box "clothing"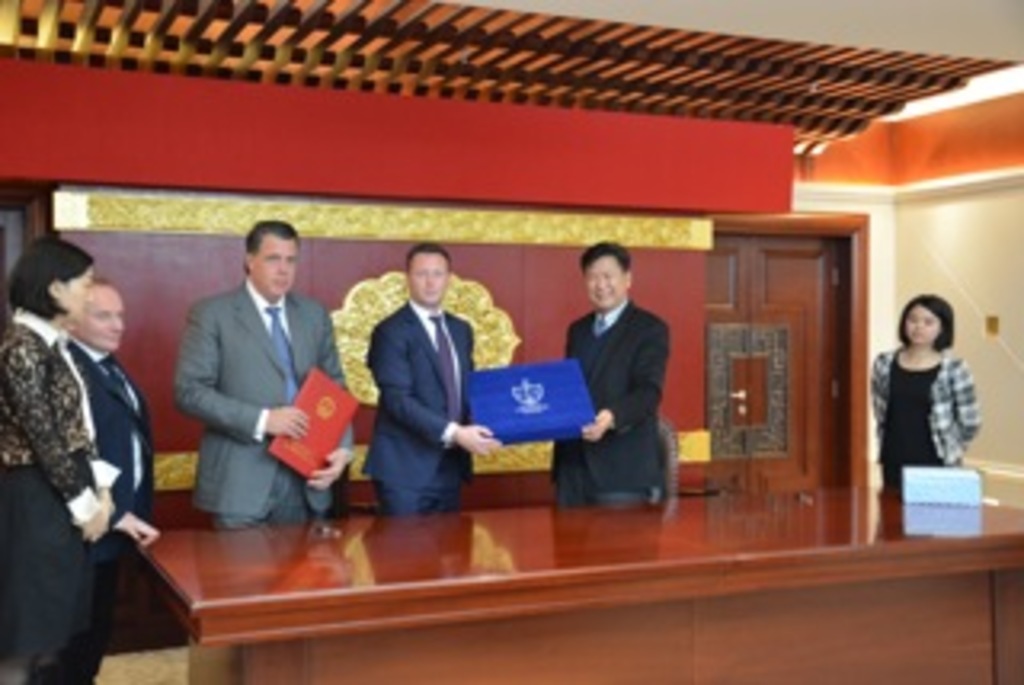
pyautogui.locateOnScreen(166, 291, 355, 515)
